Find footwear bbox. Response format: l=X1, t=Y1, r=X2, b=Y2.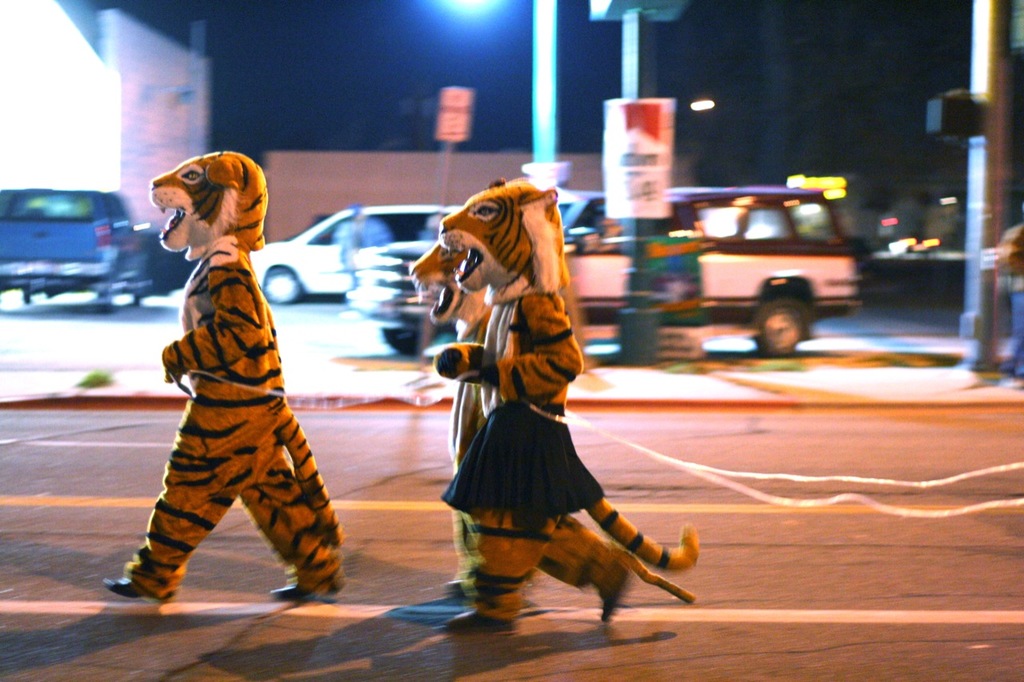
l=268, t=586, r=326, b=602.
